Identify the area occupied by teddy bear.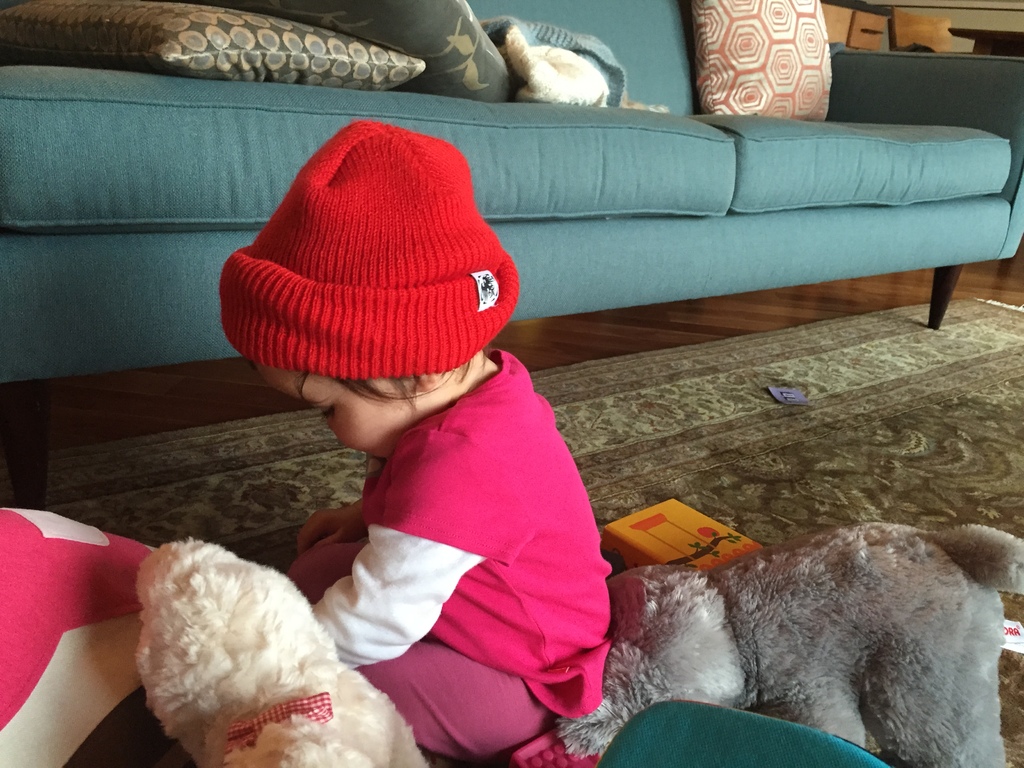
Area: left=568, top=518, right=1023, bottom=767.
